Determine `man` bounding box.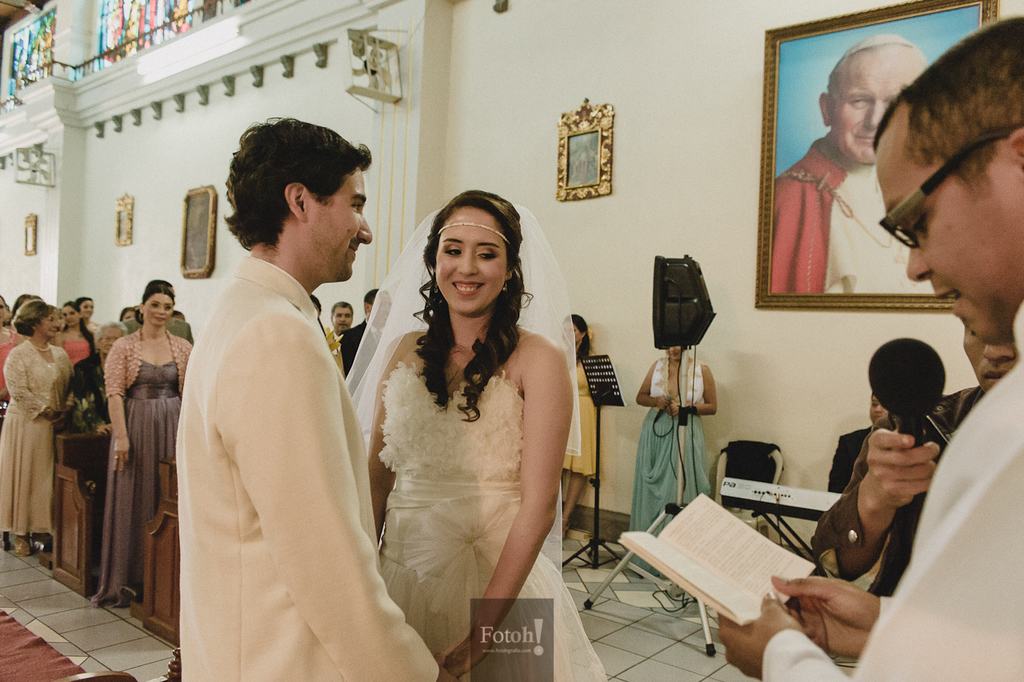
Determined: [815, 321, 1017, 596].
